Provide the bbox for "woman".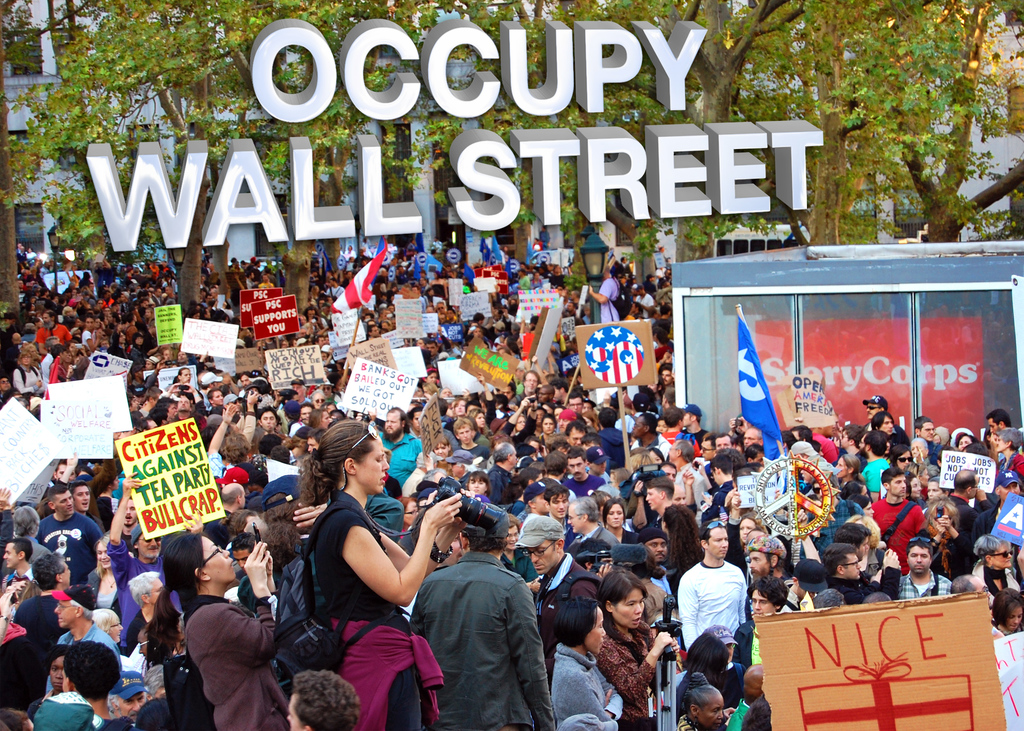
88,470,122,517.
